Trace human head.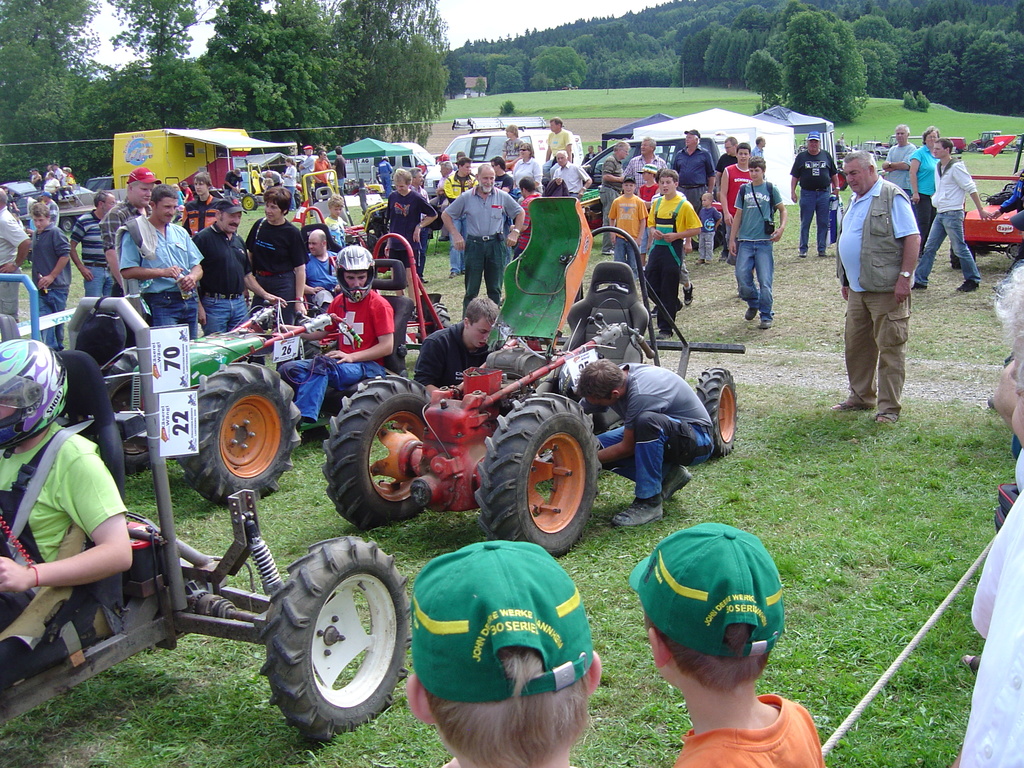
Traced to crop(621, 176, 636, 193).
